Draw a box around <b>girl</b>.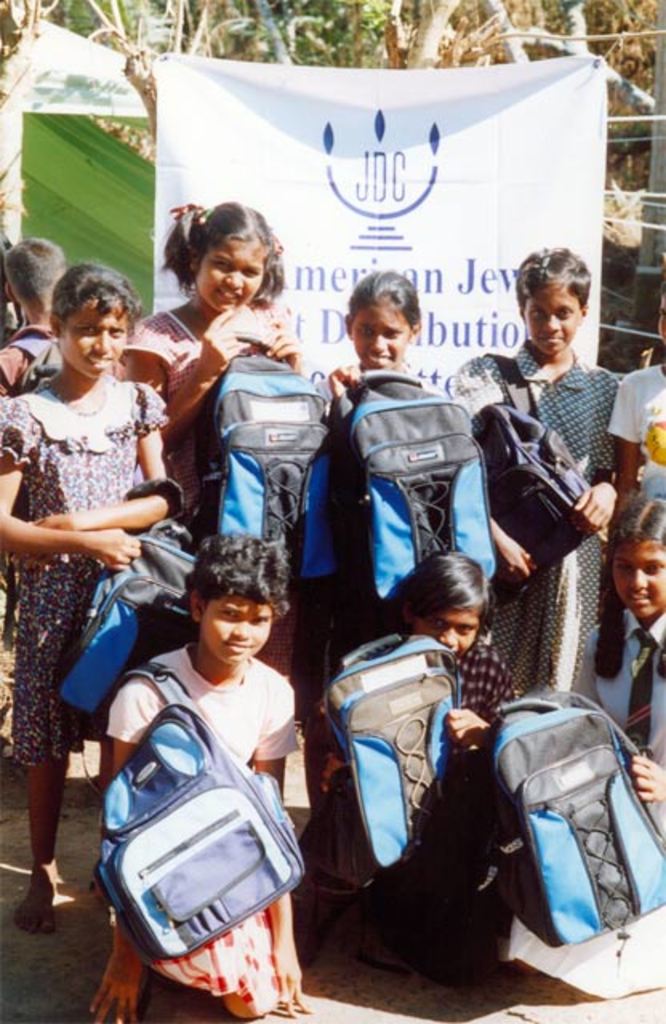
(450,235,620,712).
